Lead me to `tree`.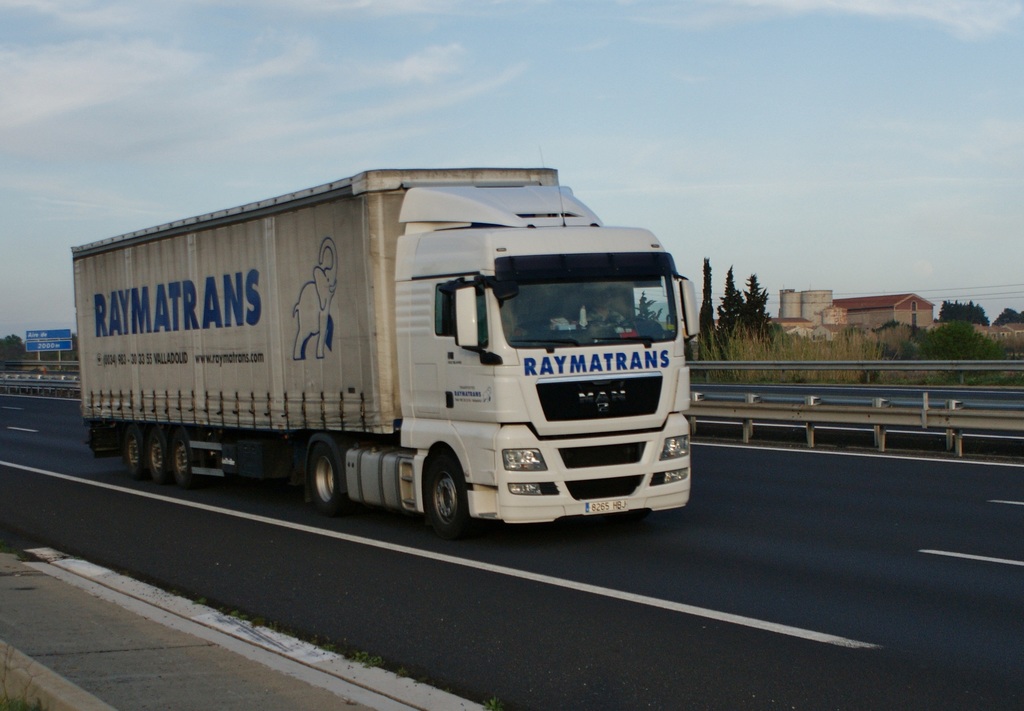
Lead to {"x1": 730, "y1": 274, "x2": 782, "y2": 363}.
